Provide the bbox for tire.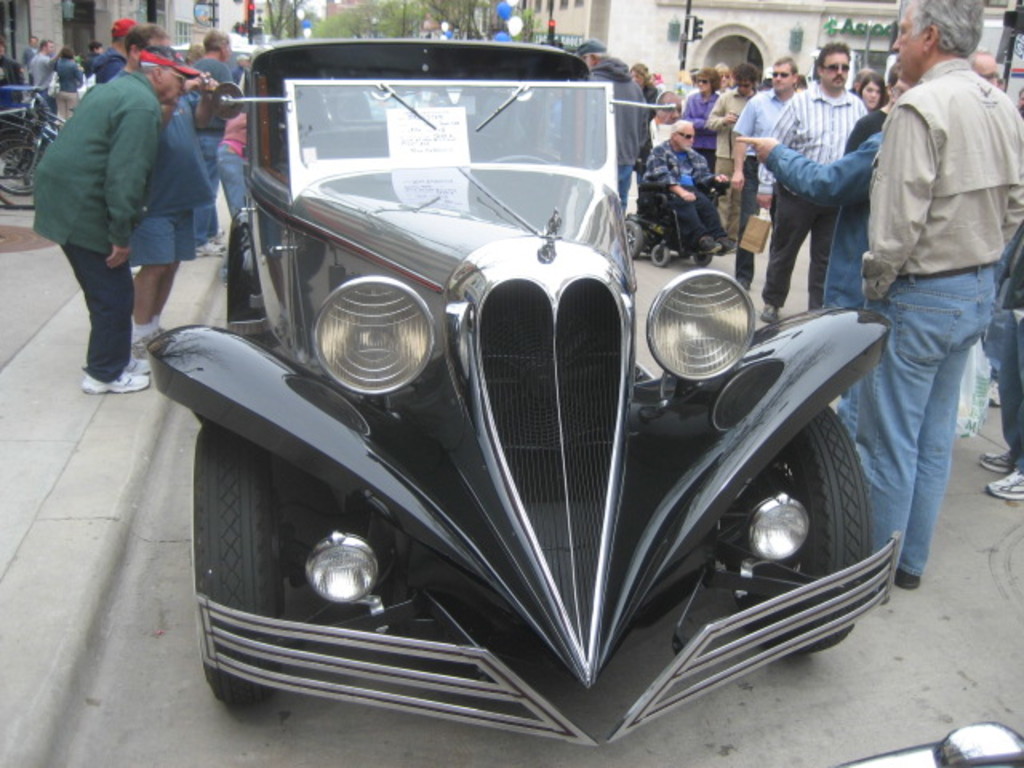
box=[691, 251, 714, 266].
